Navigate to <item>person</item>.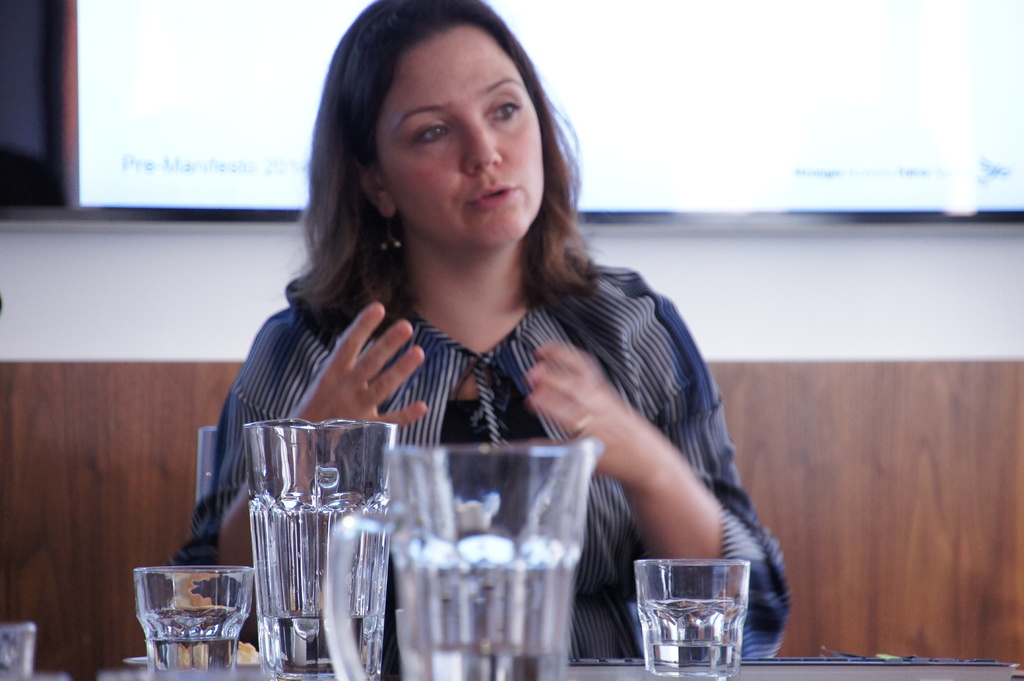
Navigation target: <region>194, 19, 794, 639</region>.
